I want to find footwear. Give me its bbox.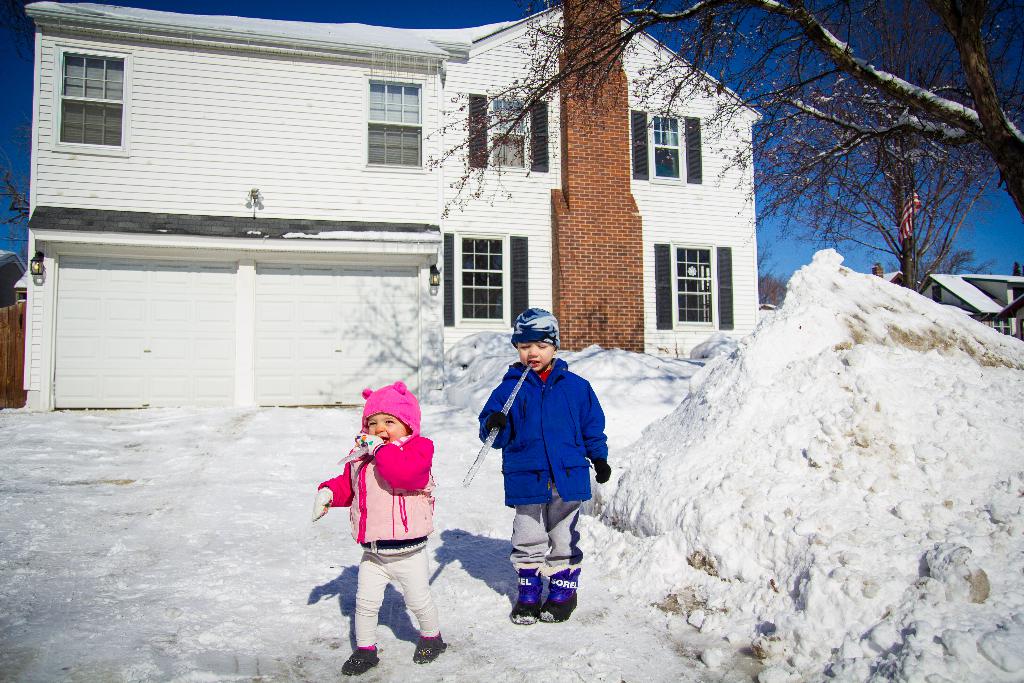
[536, 559, 583, 627].
